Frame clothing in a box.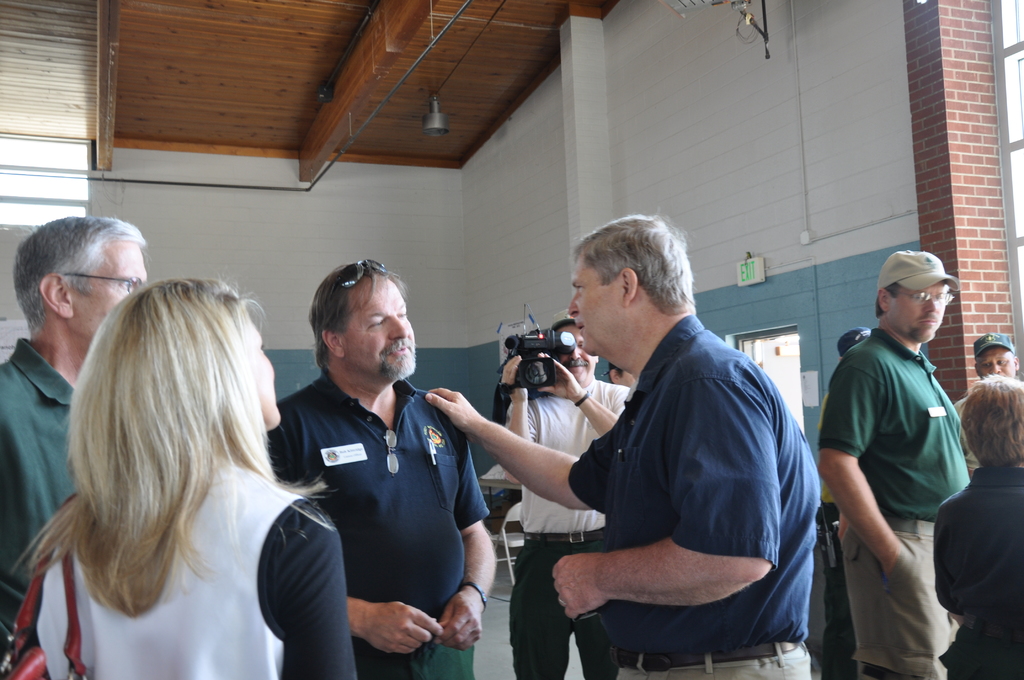
pyautogui.locateOnScreen(929, 461, 1023, 679).
